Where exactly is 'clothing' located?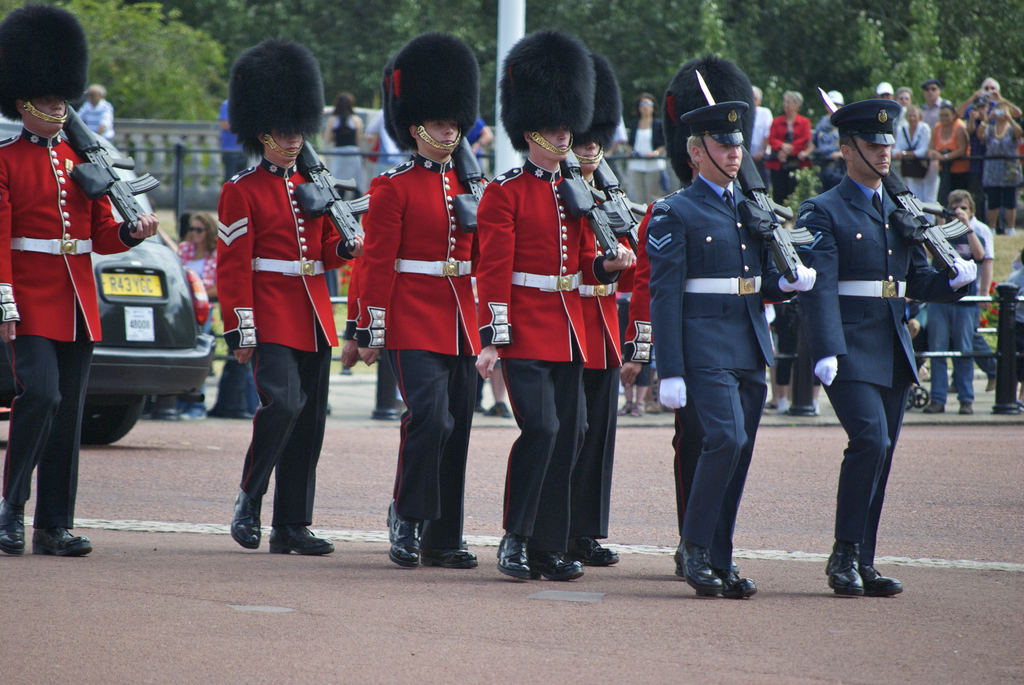
Its bounding box is 0/134/136/537.
